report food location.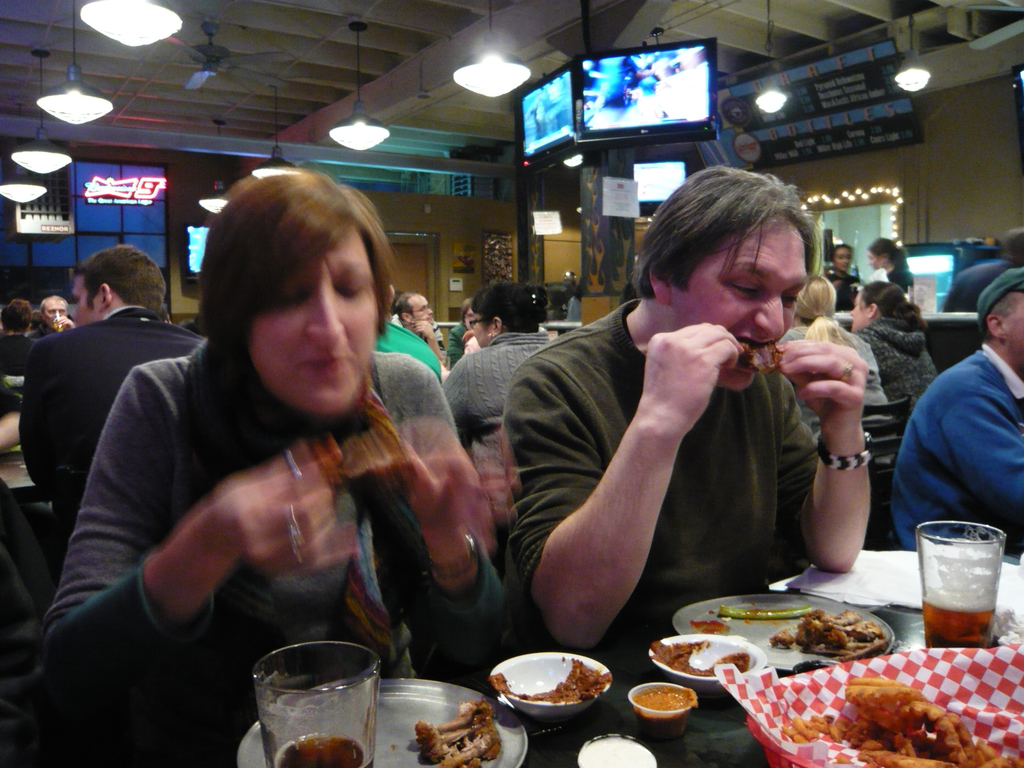
Report: pyautogui.locateOnScreen(649, 639, 749, 680).
